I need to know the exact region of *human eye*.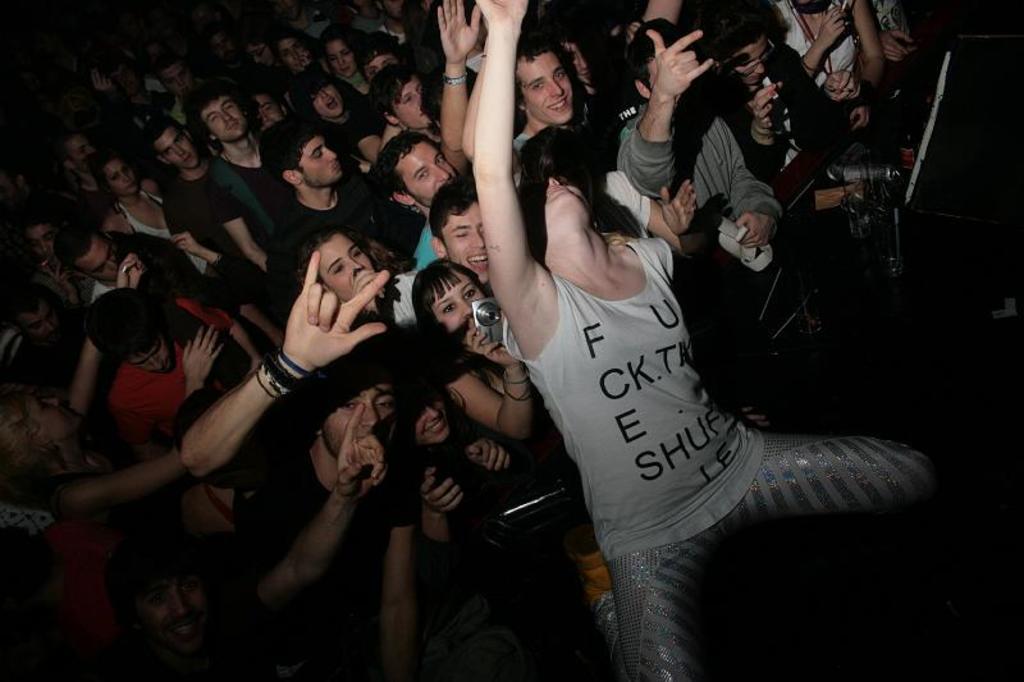
Region: rect(462, 285, 475, 302).
